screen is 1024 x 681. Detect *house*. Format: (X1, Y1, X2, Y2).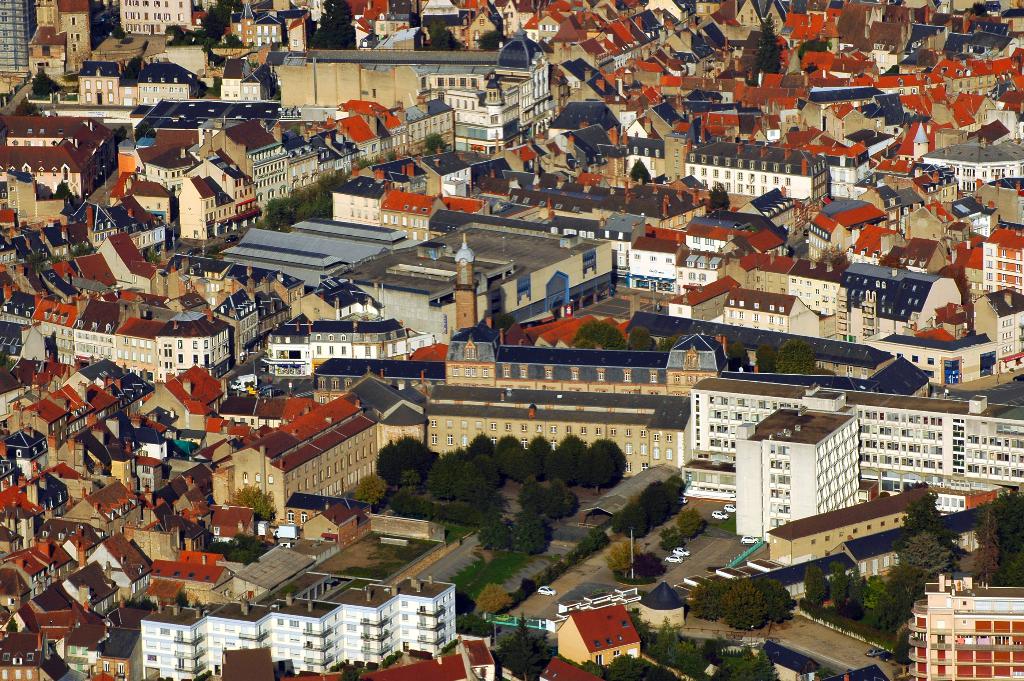
(686, 135, 829, 197).
